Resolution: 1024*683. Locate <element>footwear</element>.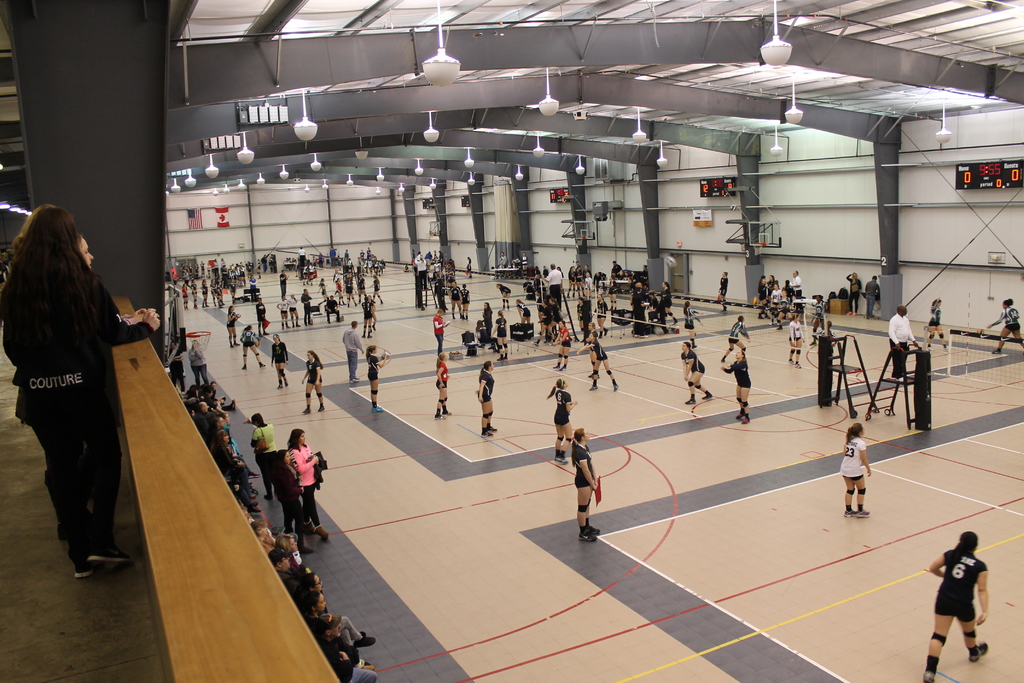
<bbox>844, 311, 849, 319</bbox>.
